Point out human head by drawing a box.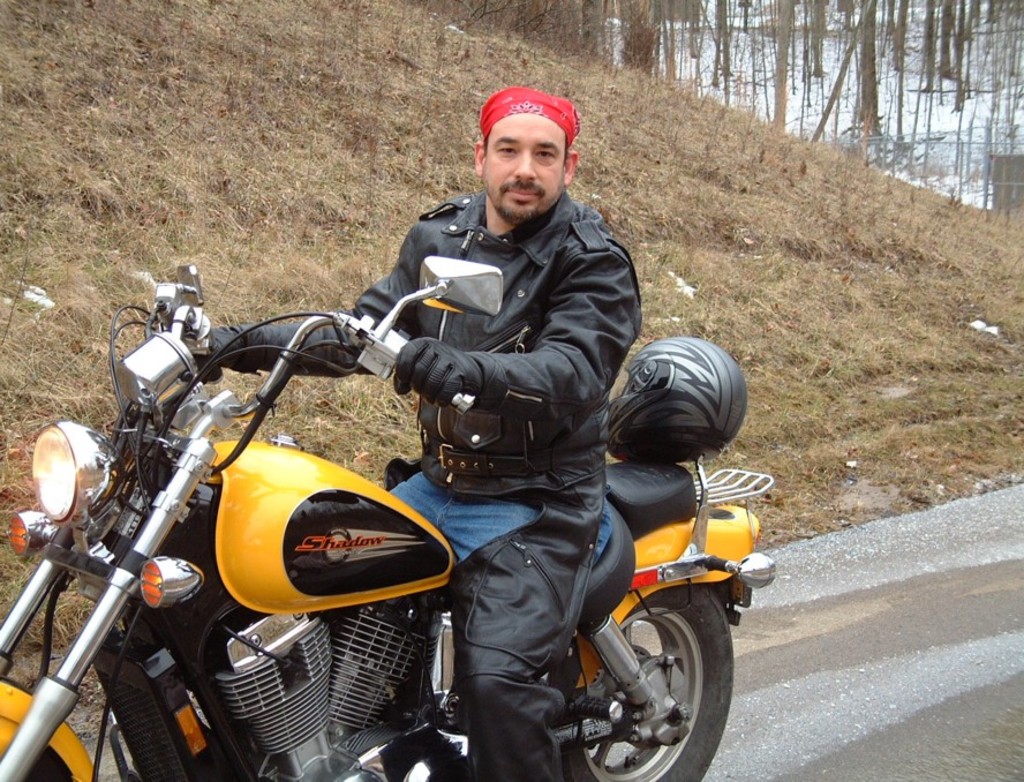
l=457, t=76, r=583, b=227.
